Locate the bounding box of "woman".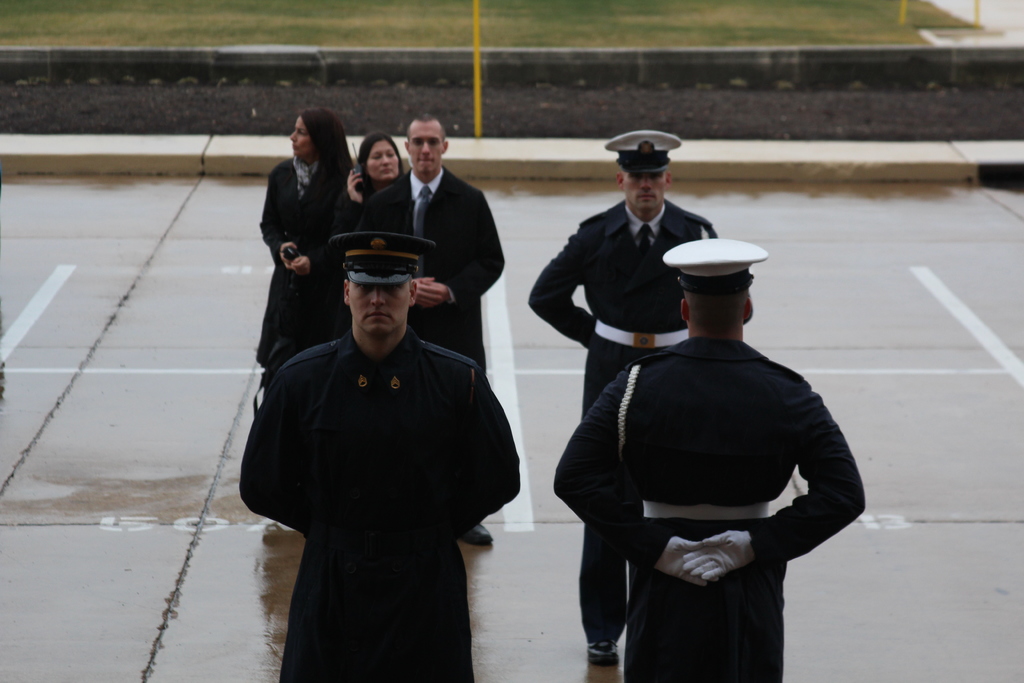
Bounding box: rect(250, 112, 359, 379).
